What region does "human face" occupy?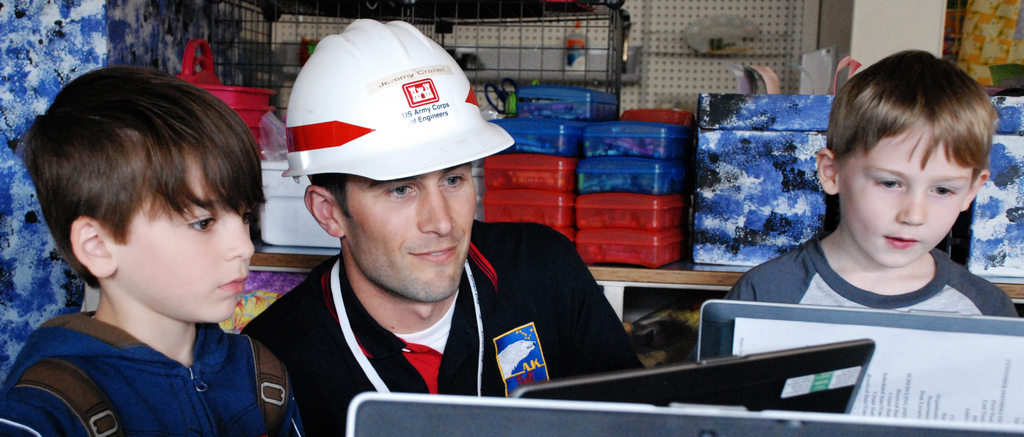
[x1=120, y1=153, x2=252, y2=326].
